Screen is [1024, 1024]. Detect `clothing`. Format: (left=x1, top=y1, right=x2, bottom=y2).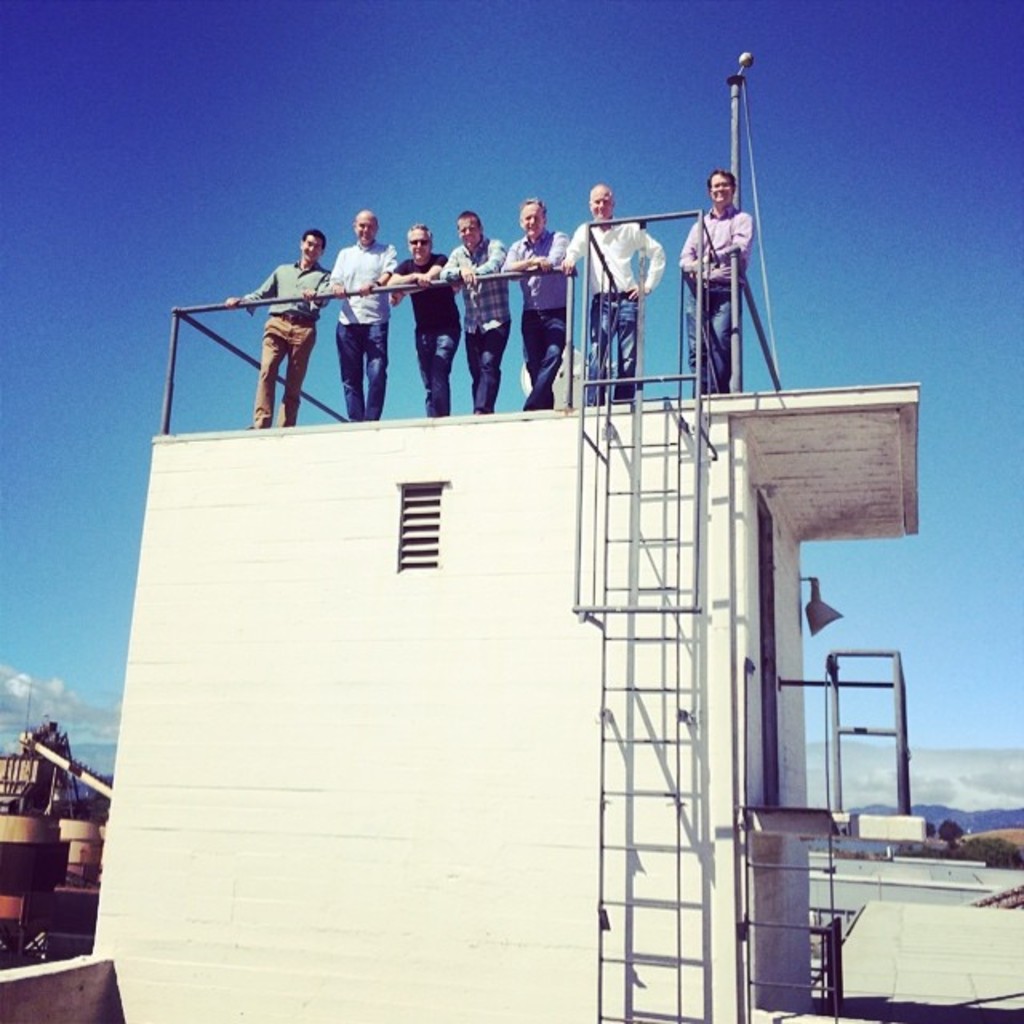
(left=685, top=213, right=749, bottom=389).
